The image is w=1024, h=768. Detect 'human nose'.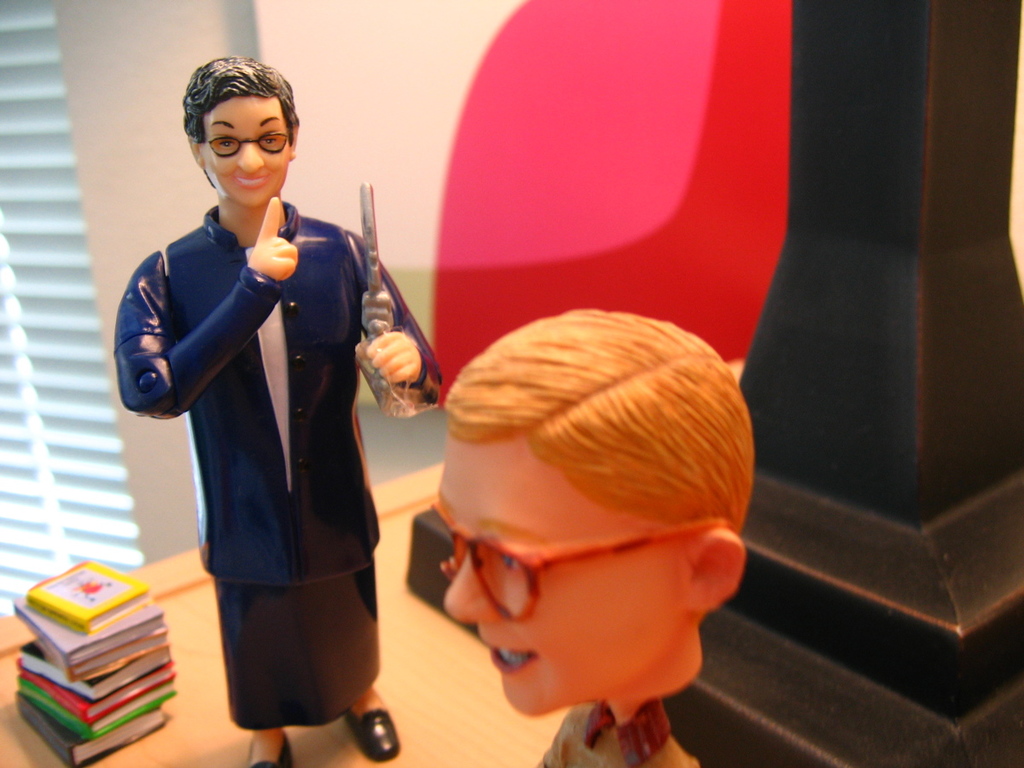
Detection: 230, 139, 264, 174.
